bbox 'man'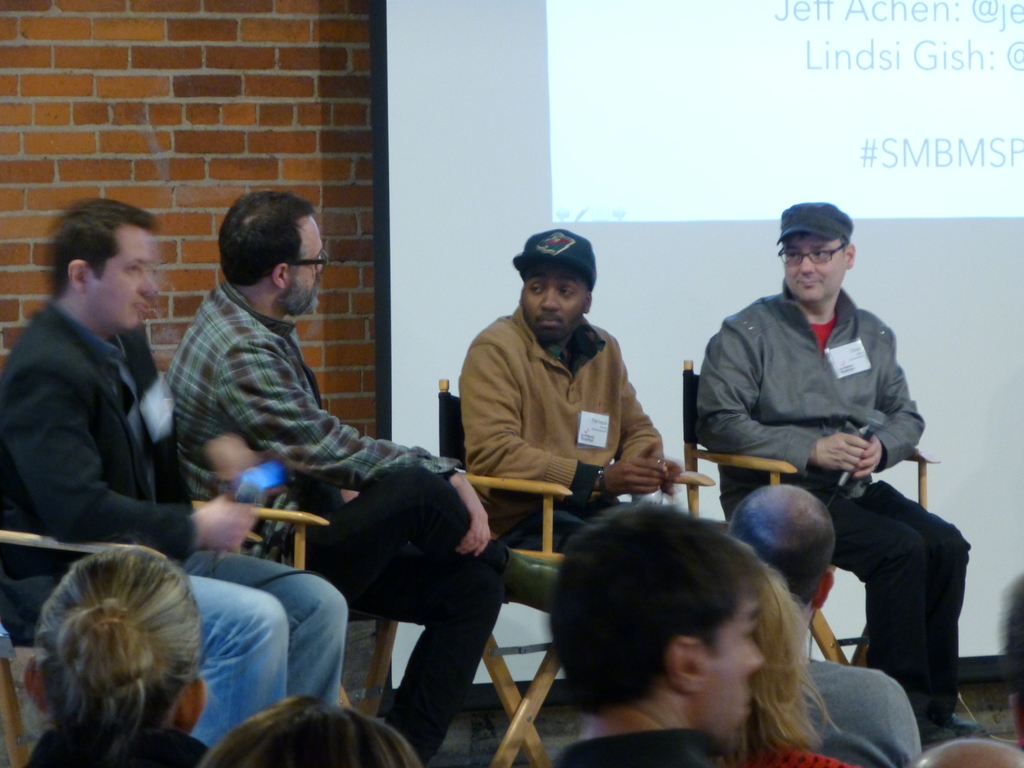
[694,200,999,745]
